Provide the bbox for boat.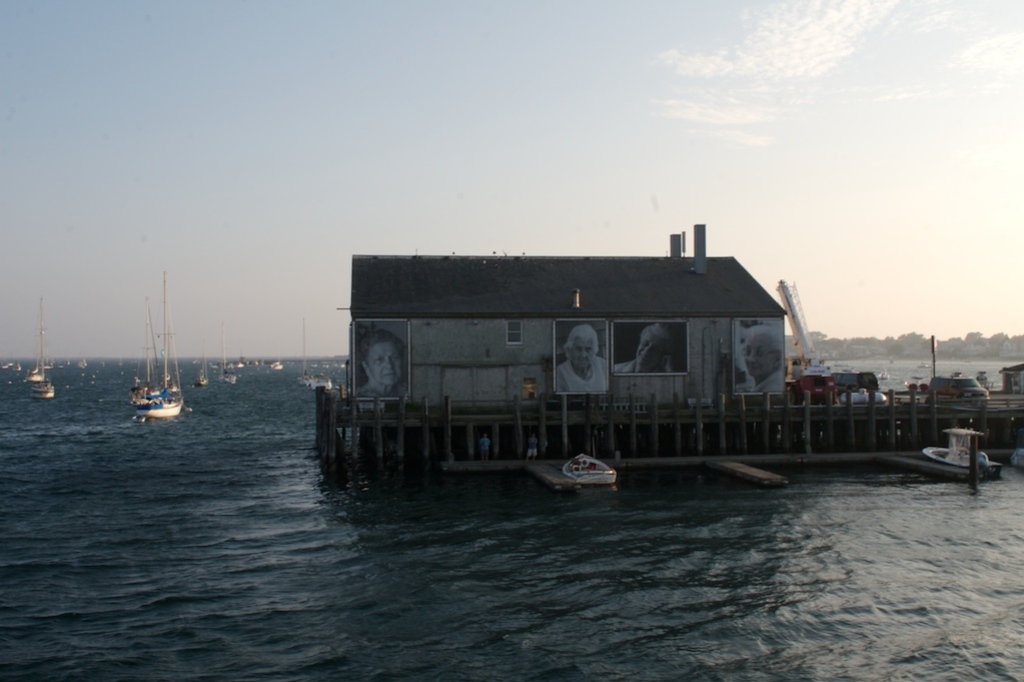
<region>31, 295, 59, 400</region>.
